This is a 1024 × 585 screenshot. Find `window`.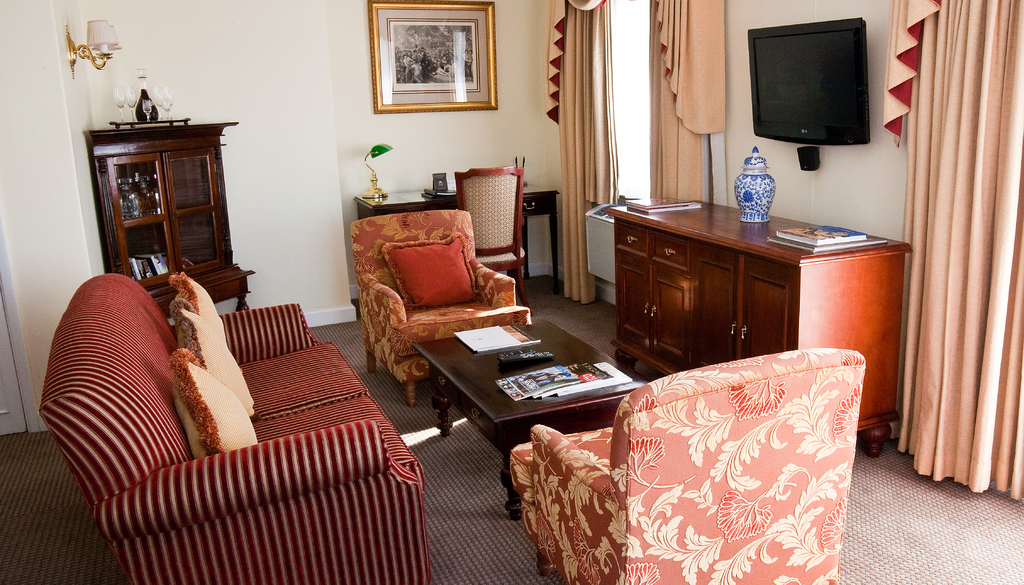
Bounding box: x1=83 y1=125 x2=229 y2=275.
